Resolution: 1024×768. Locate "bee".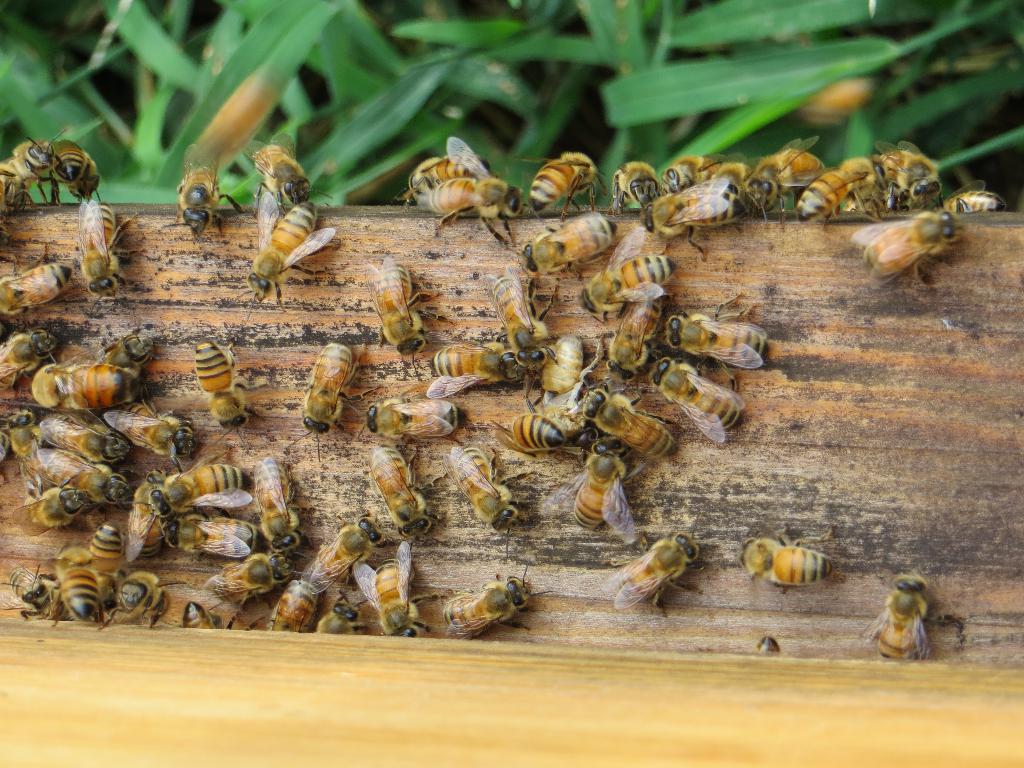
locate(162, 140, 240, 239).
